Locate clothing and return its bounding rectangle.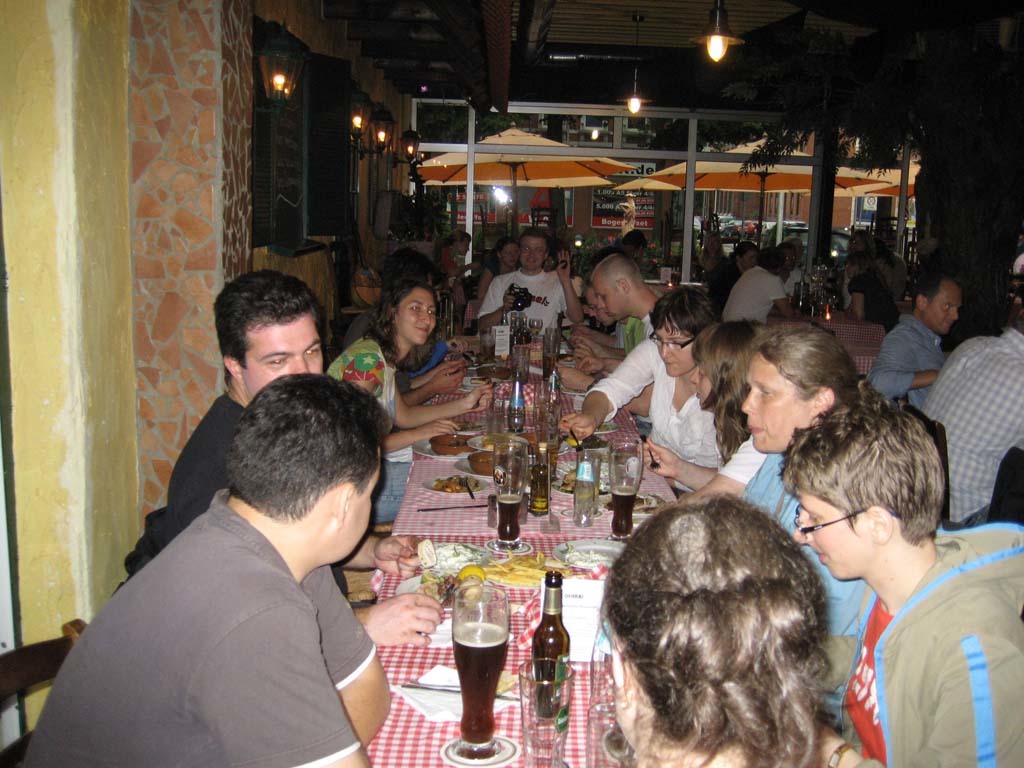
(x1=112, y1=389, x2=257, y2=621).
